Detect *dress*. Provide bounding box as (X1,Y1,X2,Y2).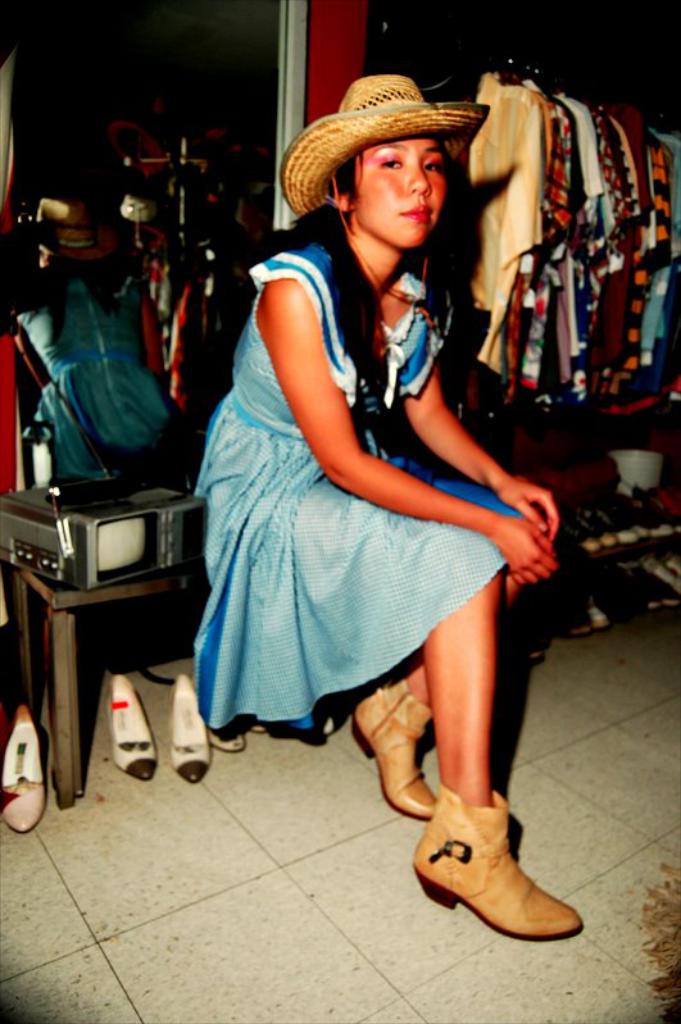
(198,244,531,734).
